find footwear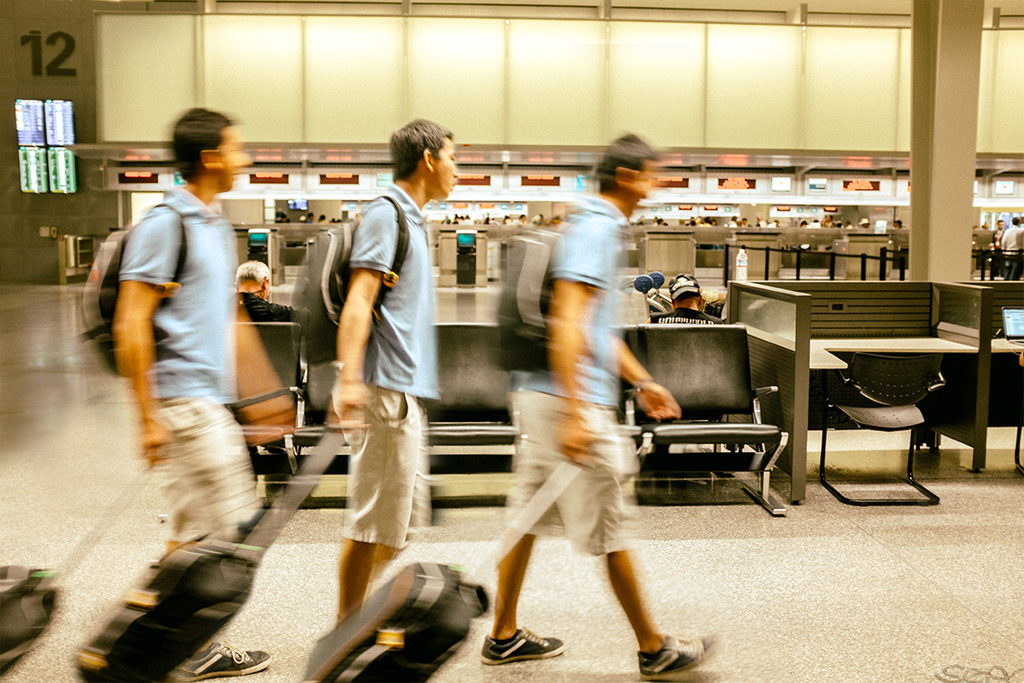
rect(479, 619, 562, 666)
